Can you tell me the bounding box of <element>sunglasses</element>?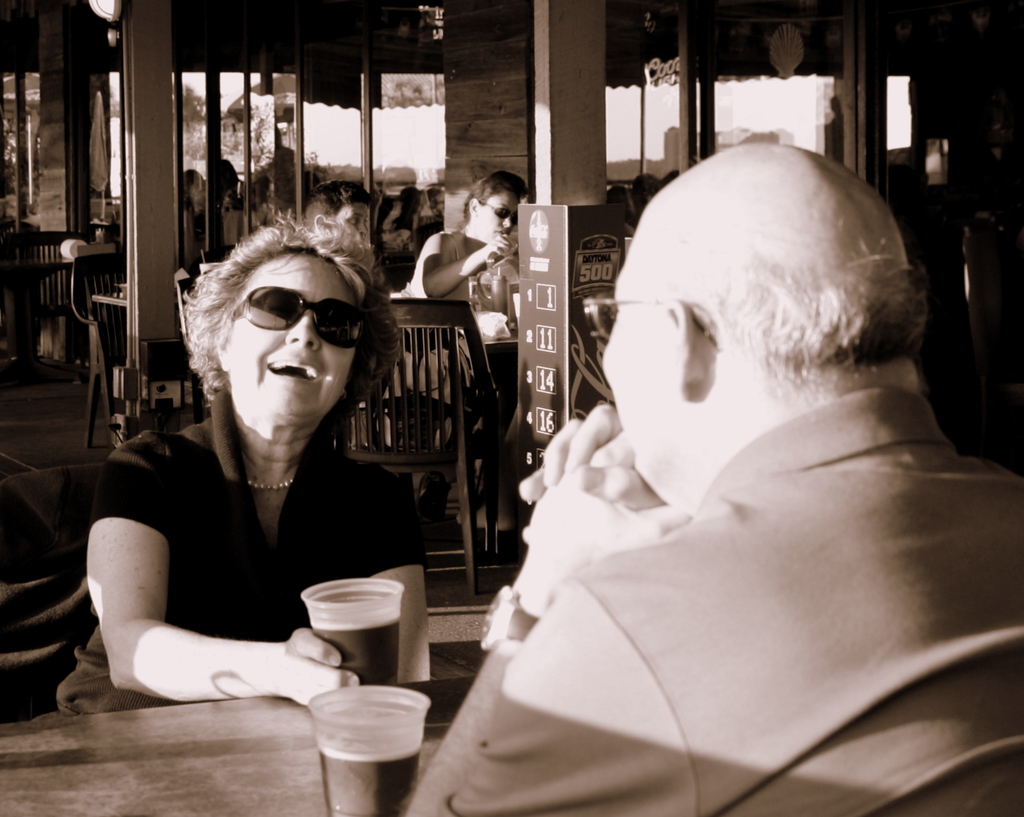
box=[482, 200, 517, 225].
